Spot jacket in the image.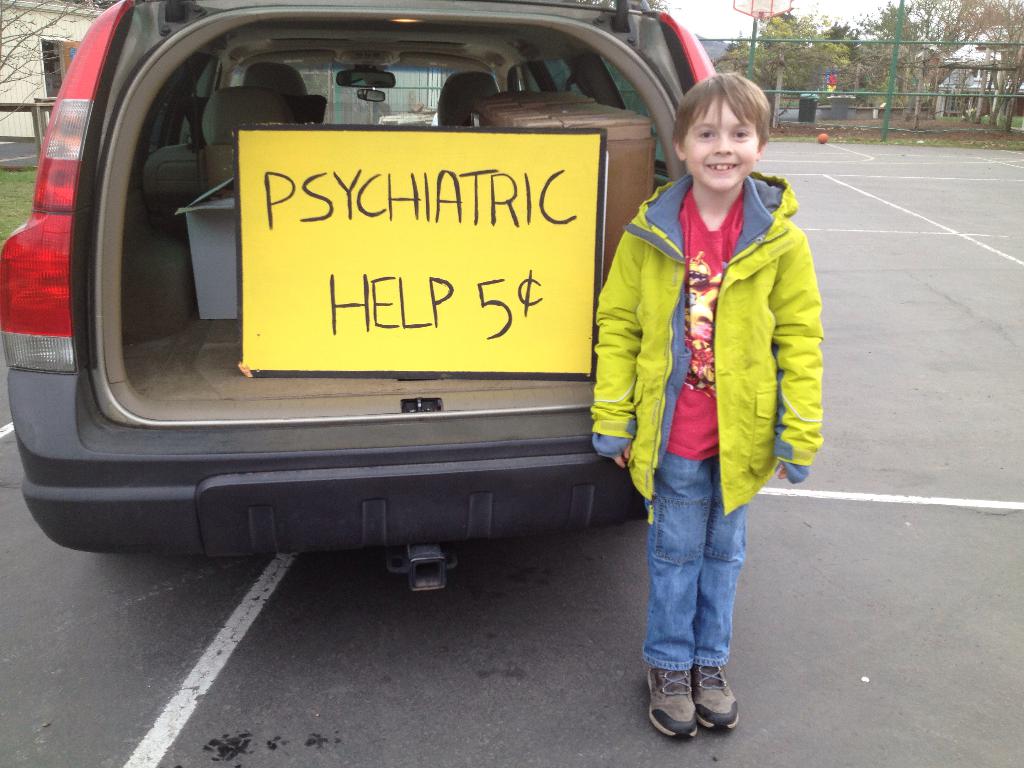
jacket found at Rect(609, 141, 808, 513).
